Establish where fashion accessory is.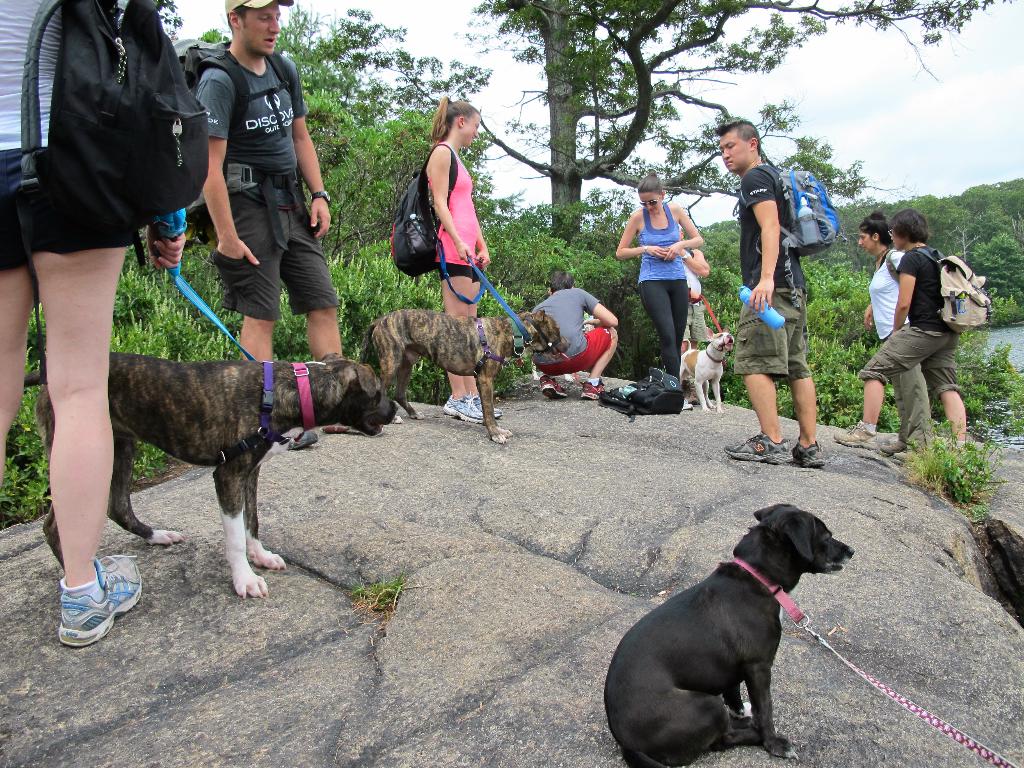
Established at pyautogui.locateOnScreen(538, 370, 555, 378).
